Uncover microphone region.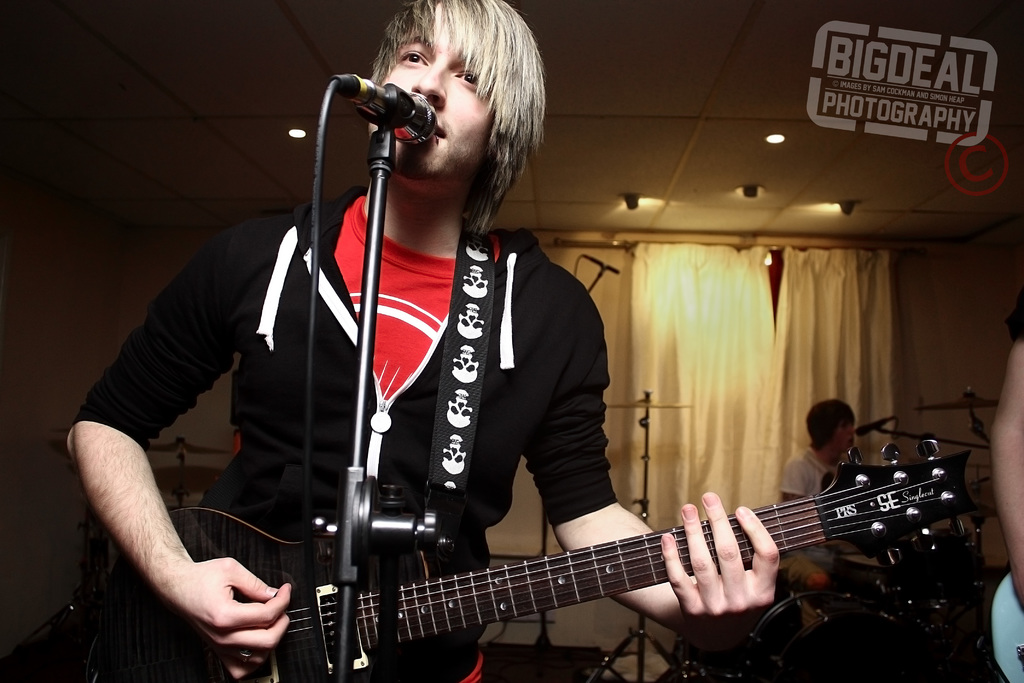
Uncovered: [856,417,897,436].
